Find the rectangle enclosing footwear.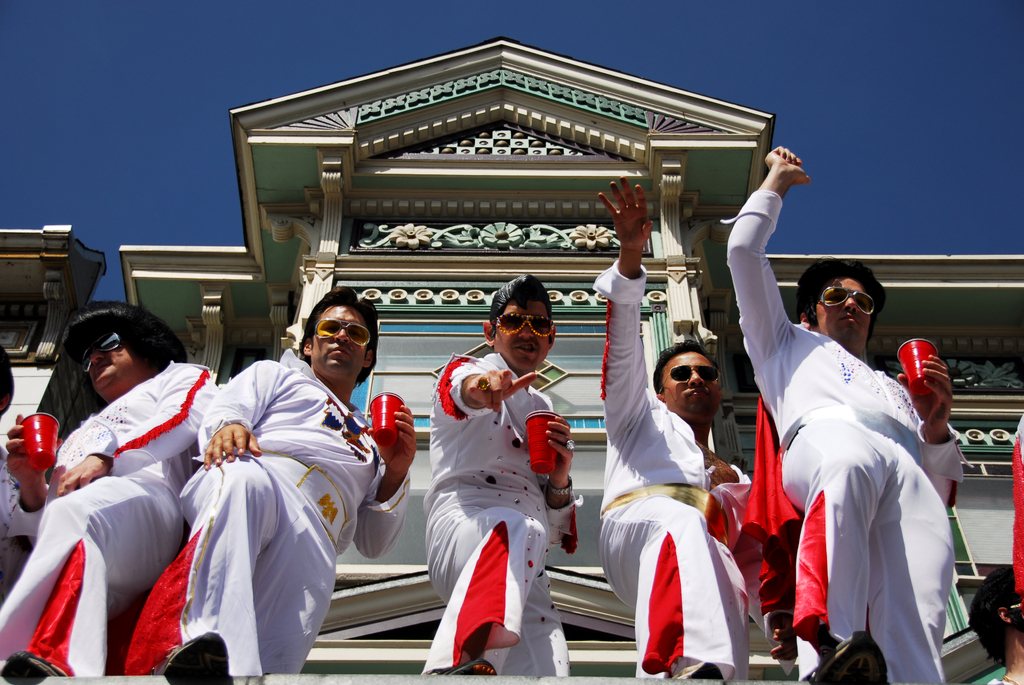
(806, 629, 885, 684).
